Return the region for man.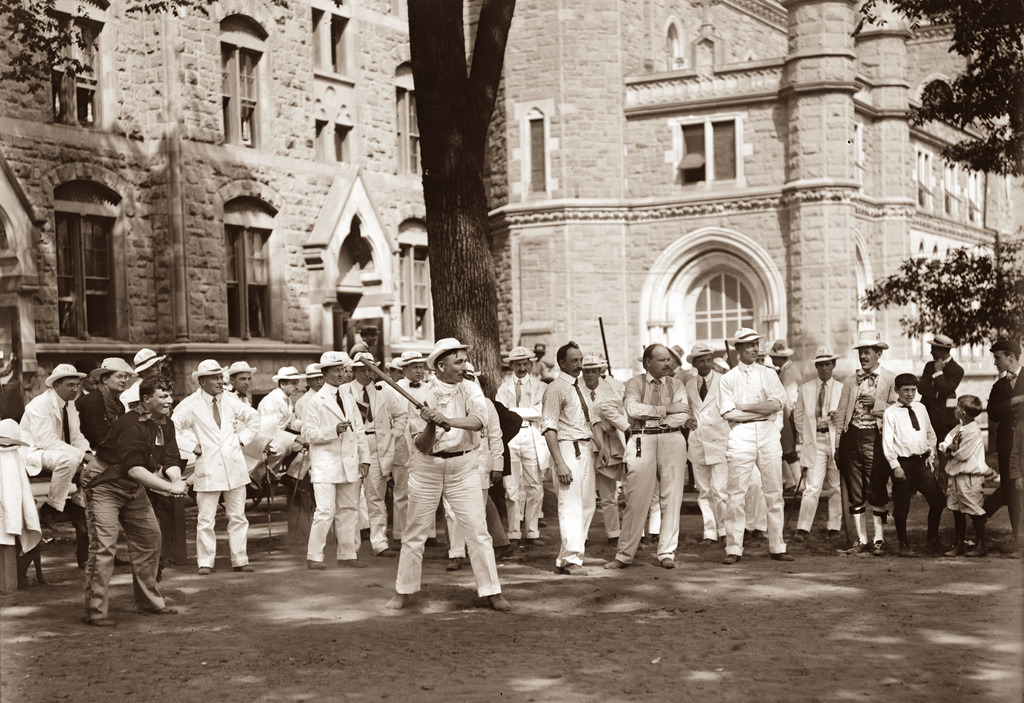
x1=988 y1=341 x2=1021 y2=554.
